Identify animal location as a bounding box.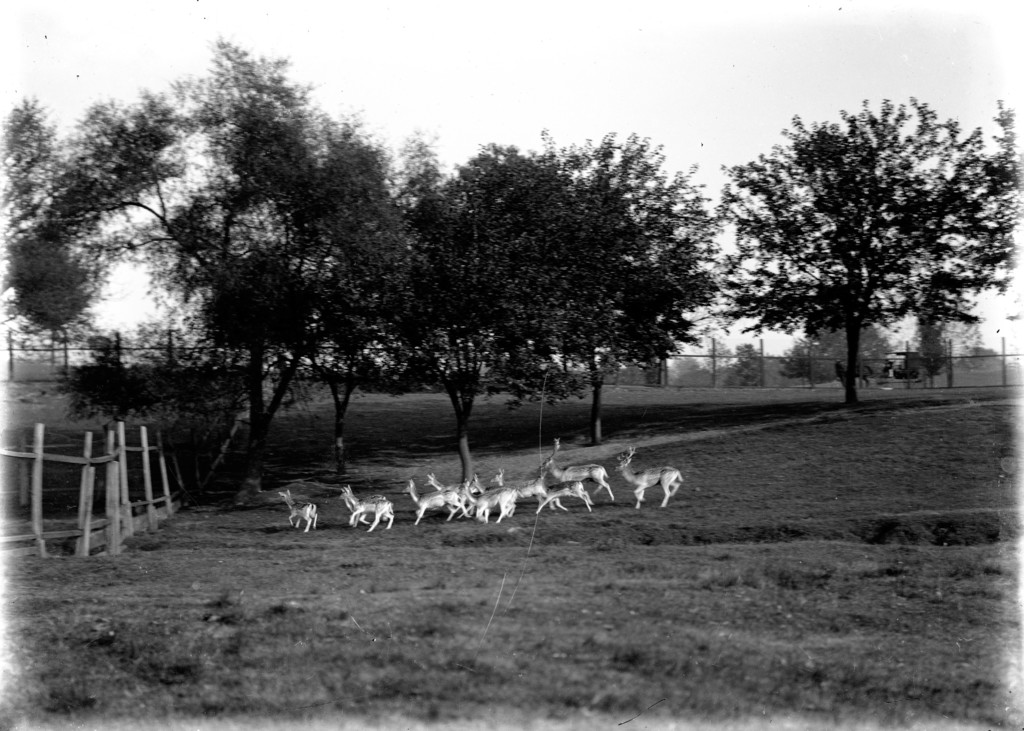
<bbox>273, 481, 321, 534</bbox>.
